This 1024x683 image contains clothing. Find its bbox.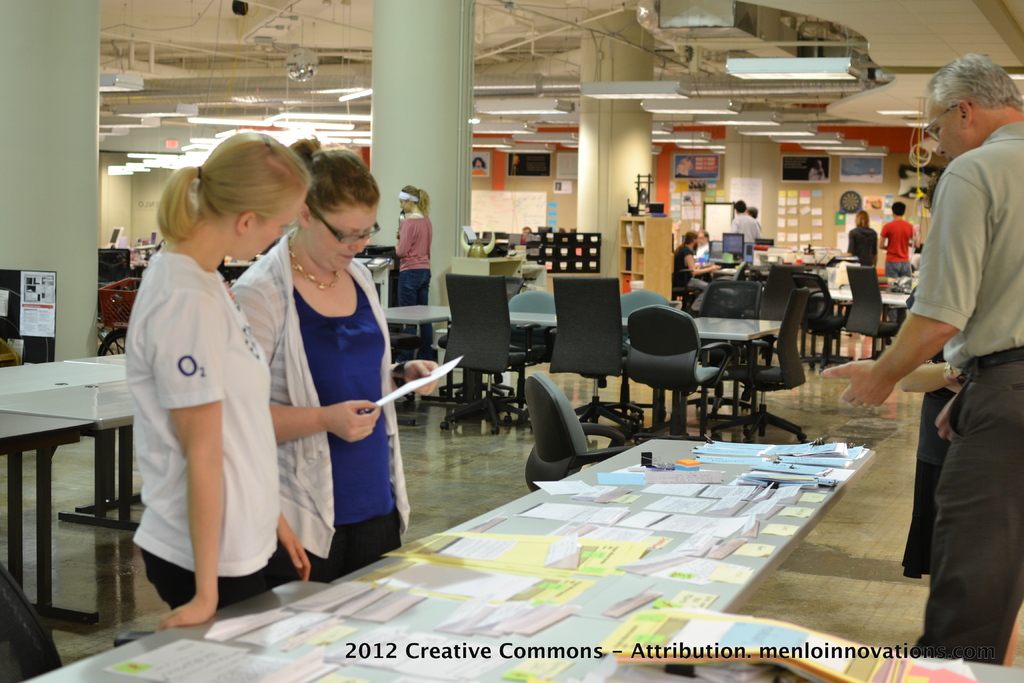
bbox(729, 208, 762, 241).
